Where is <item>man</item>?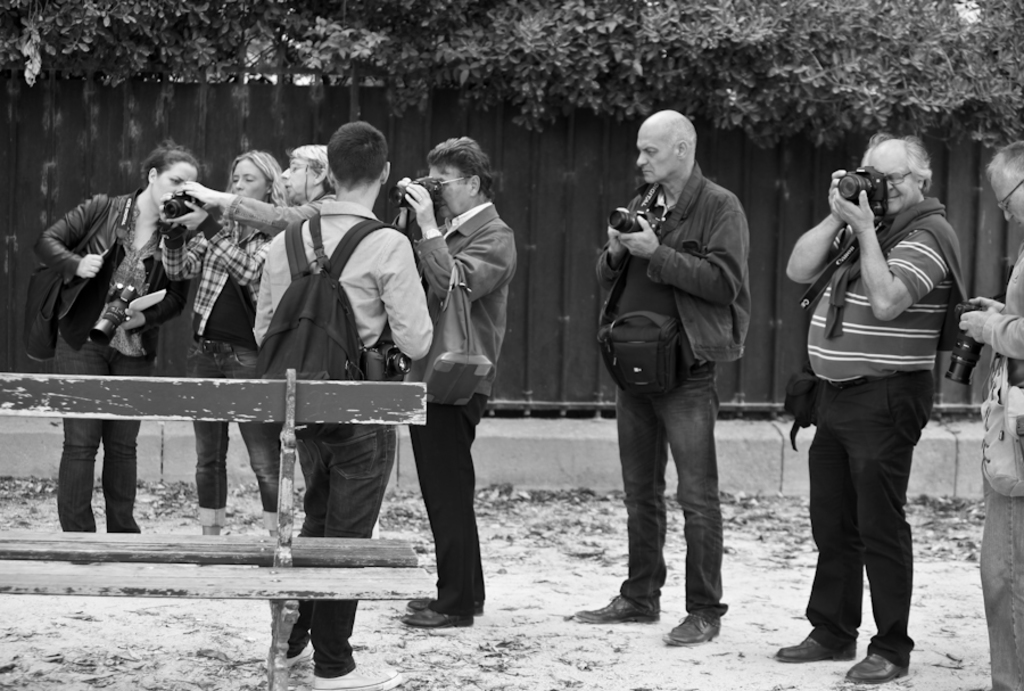
[253, 121, 436, 690].
